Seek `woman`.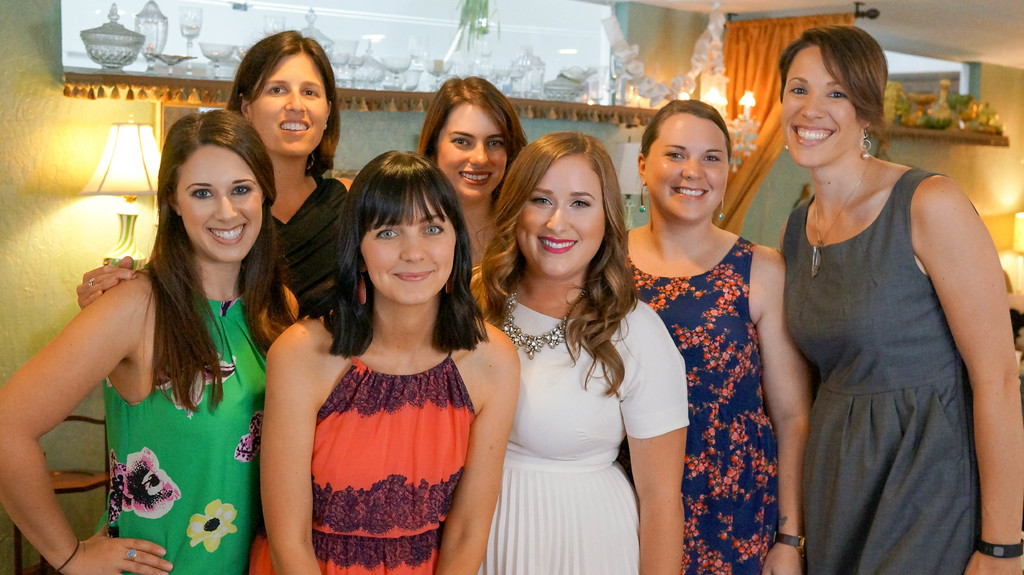
bbox=[459, 111, 661, 574].
